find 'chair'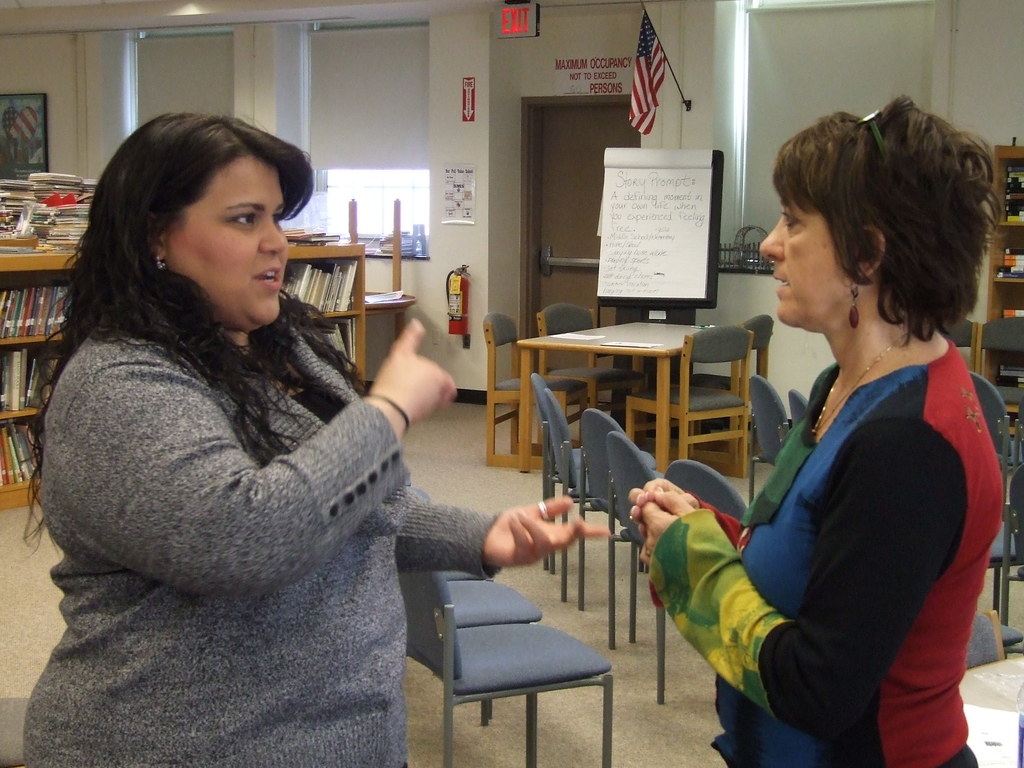
l=529, t=373, r=659, b=573
